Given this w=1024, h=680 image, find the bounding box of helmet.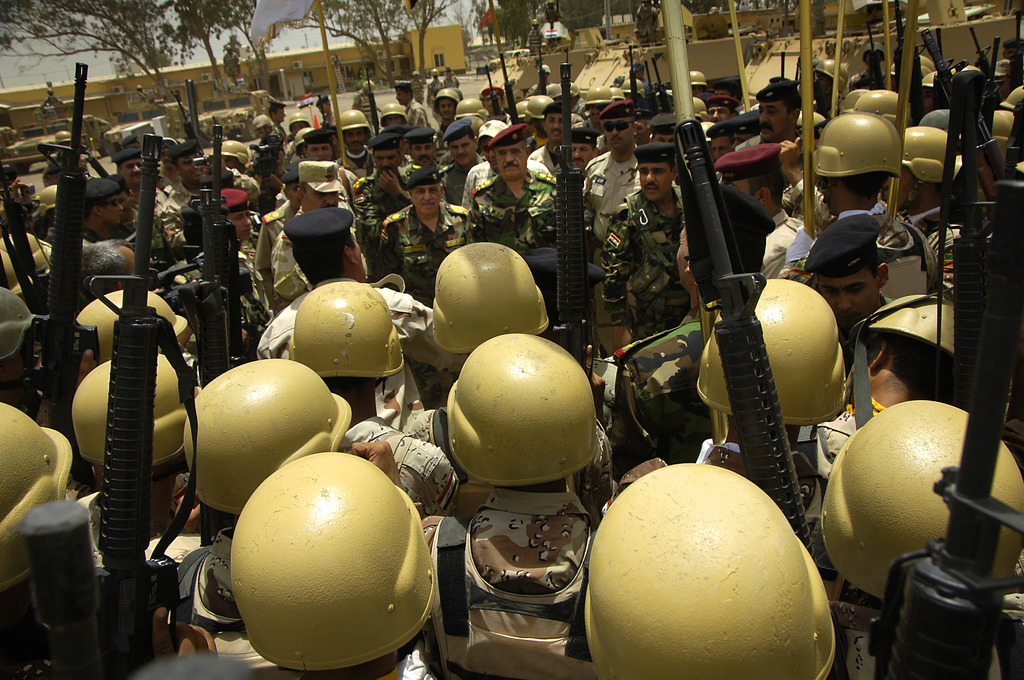
bbox(689, 97, 709, 124).
